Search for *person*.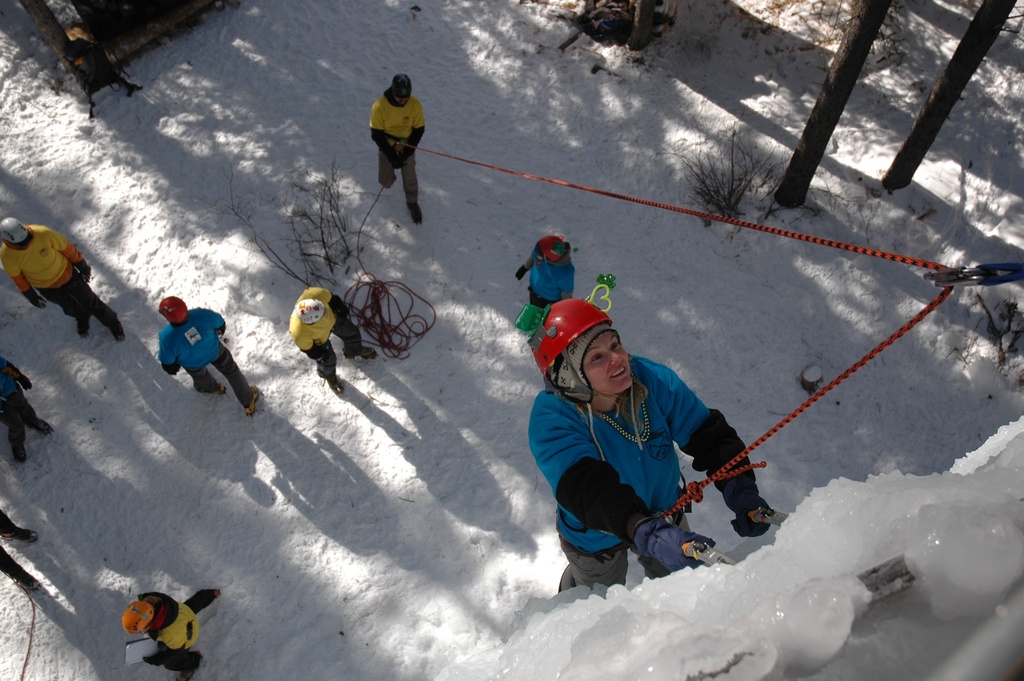
Found at 288/289/376/394.
